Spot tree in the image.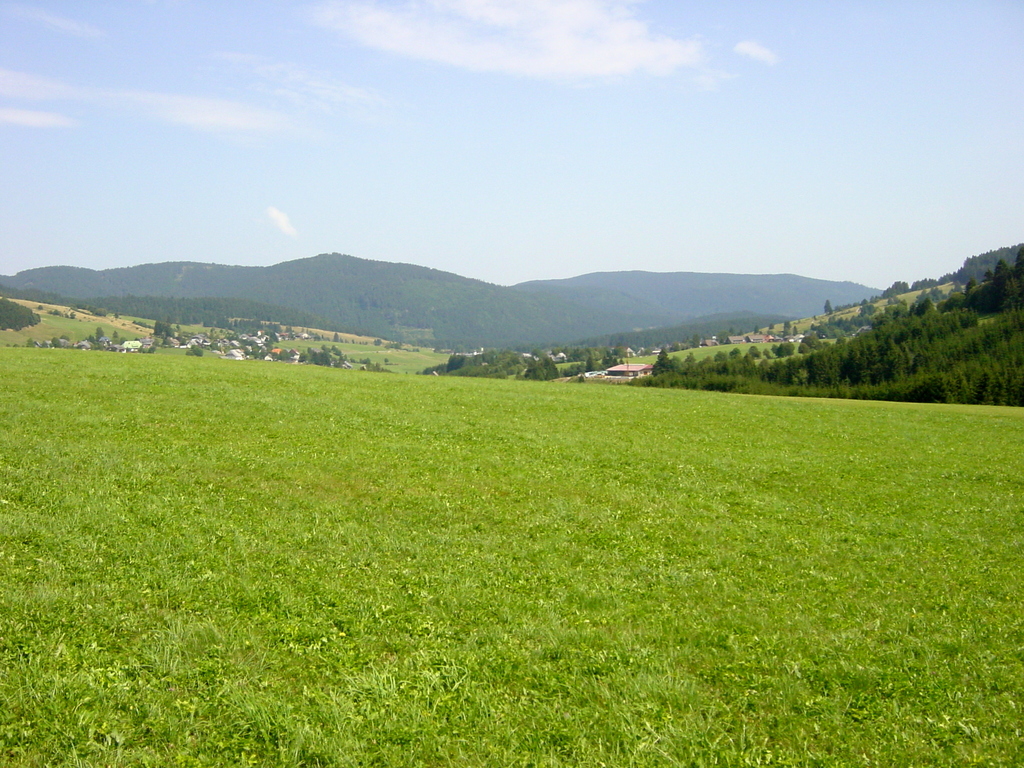
tree found at locate(1016, 246, 1023, 276).
